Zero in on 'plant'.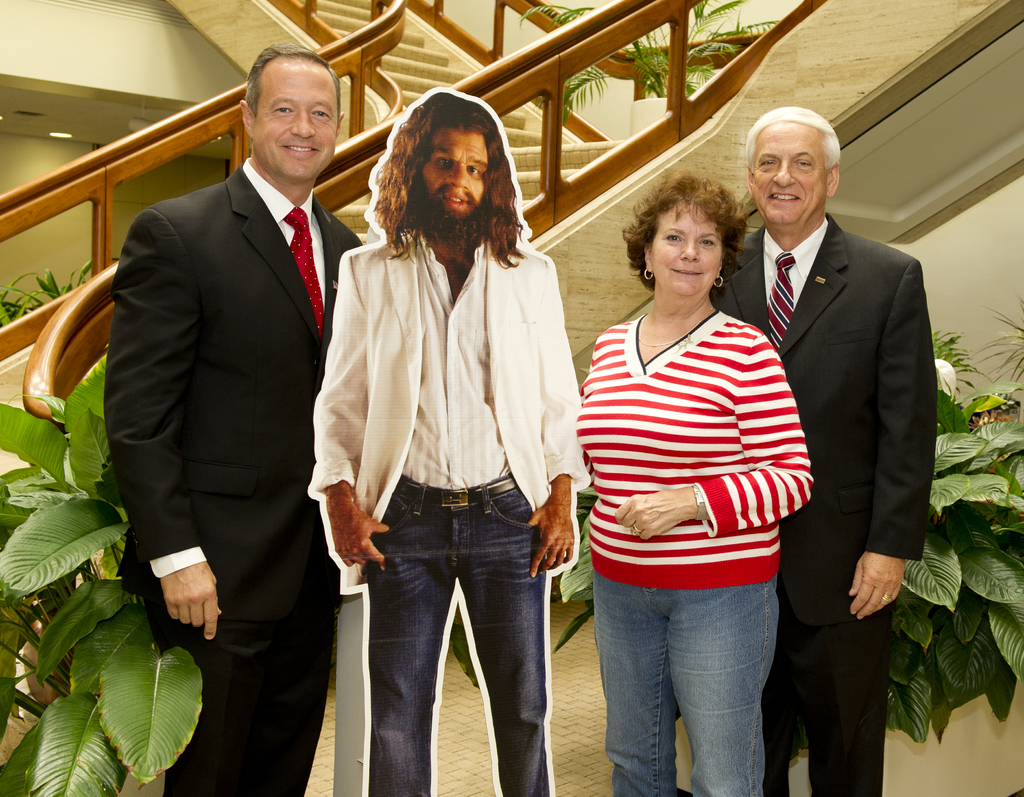
Zeroed in: <region>793, 305, 1023, 796</region>.
